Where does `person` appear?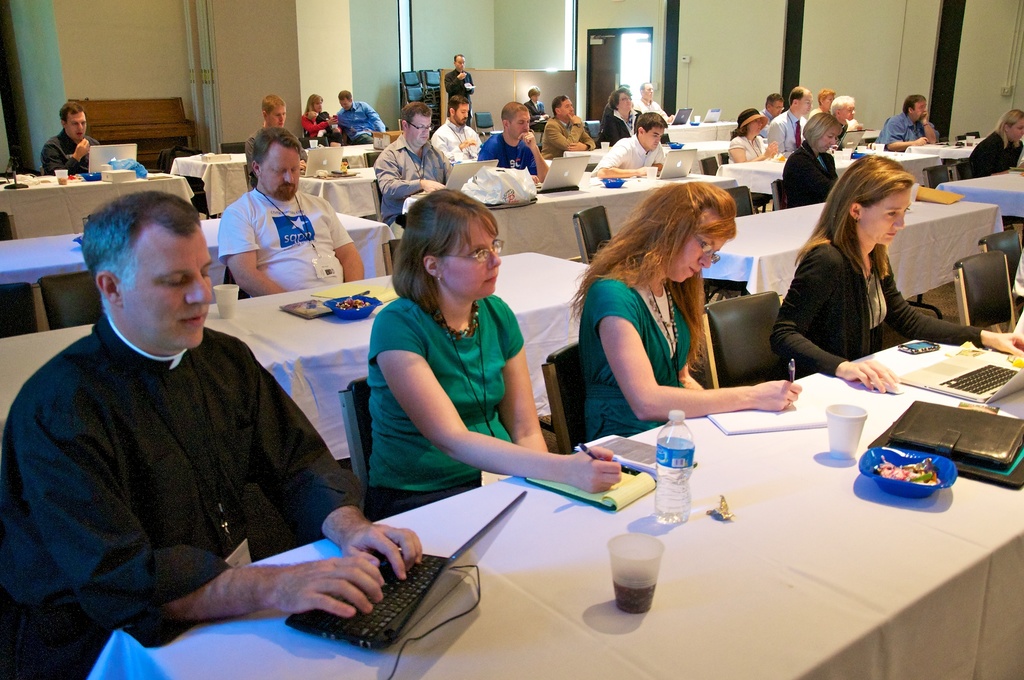
Appears at rect(0, 187, 428, 679).
